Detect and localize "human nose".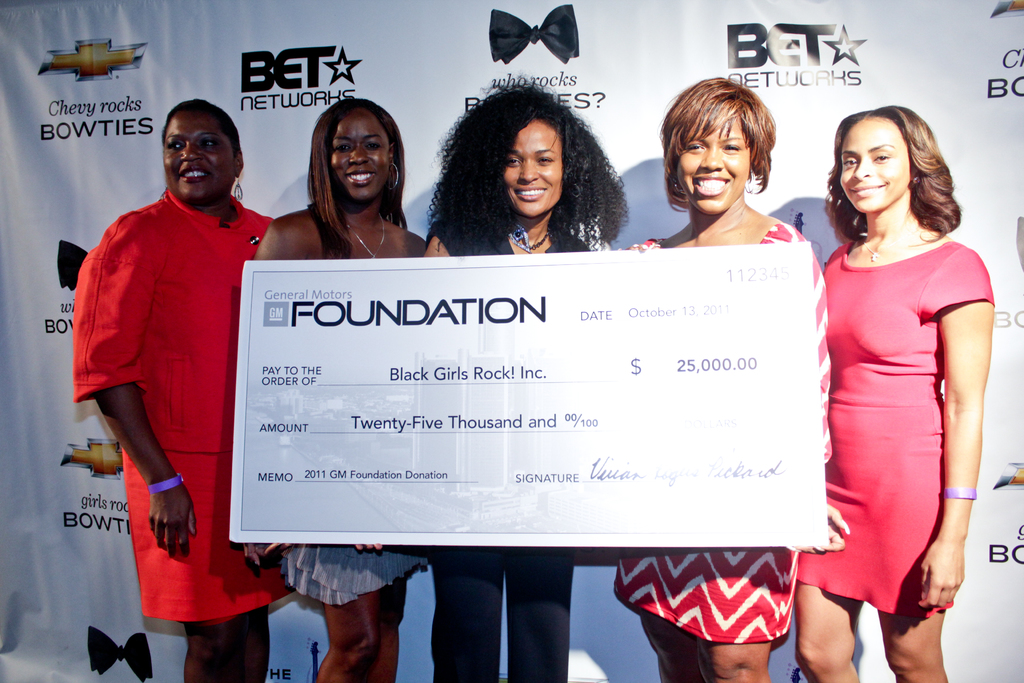
Localized at (179, 140, 205, 165).
